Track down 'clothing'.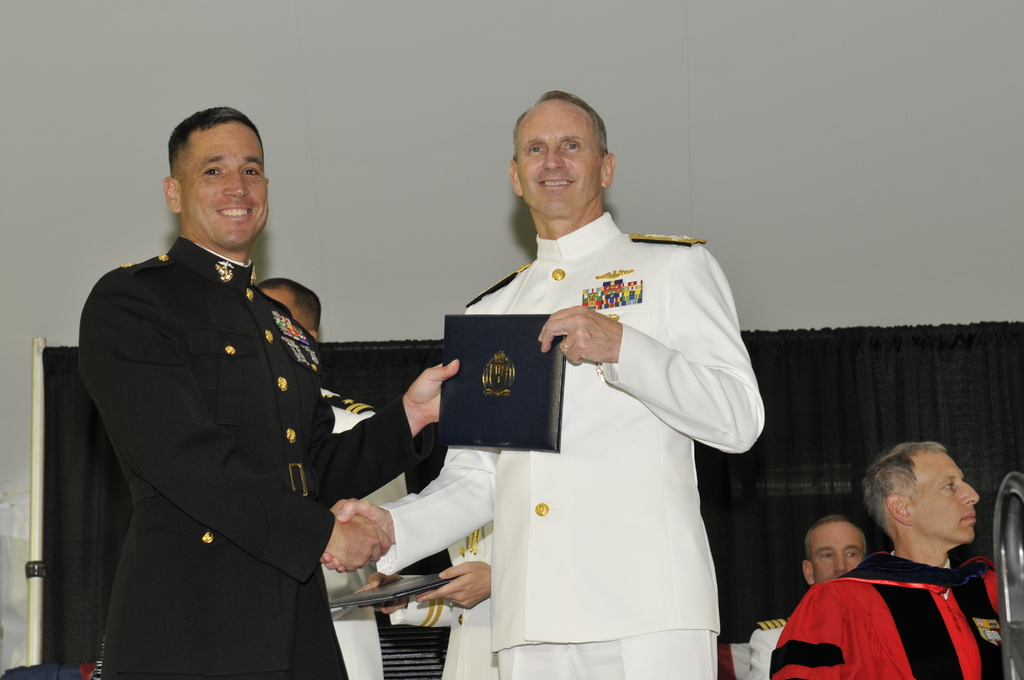
Tracked to x1=441 y1=519 x2=496 y2=679.
